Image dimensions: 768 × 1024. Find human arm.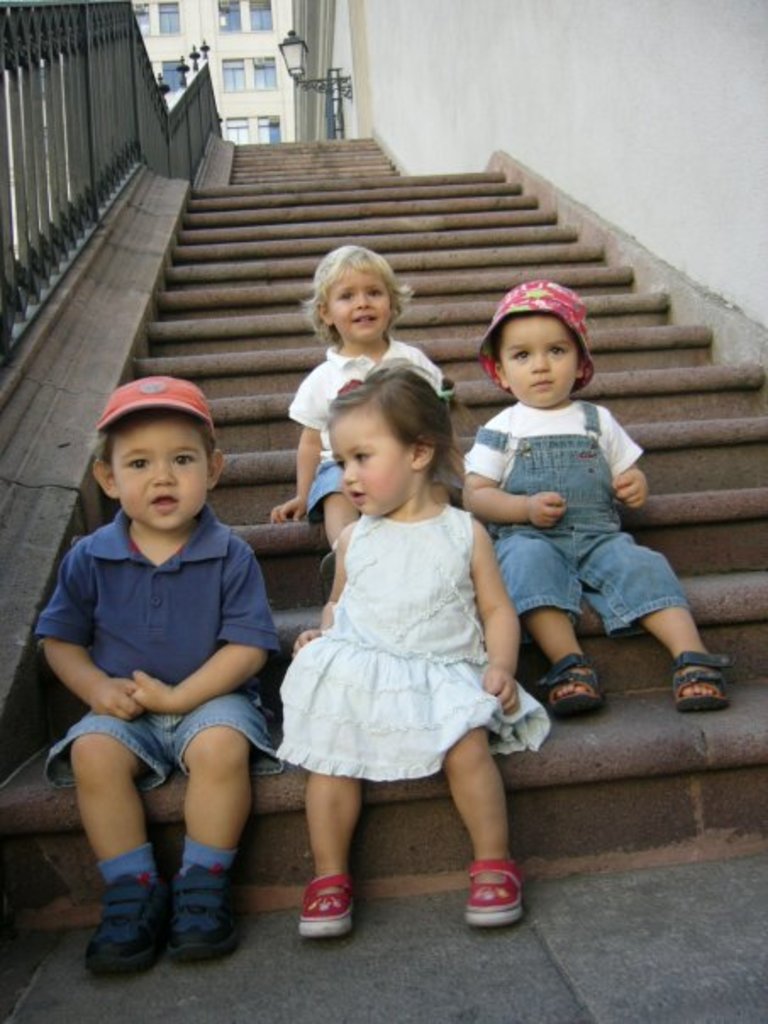
<region>466, 512, 524, 719</region>.
